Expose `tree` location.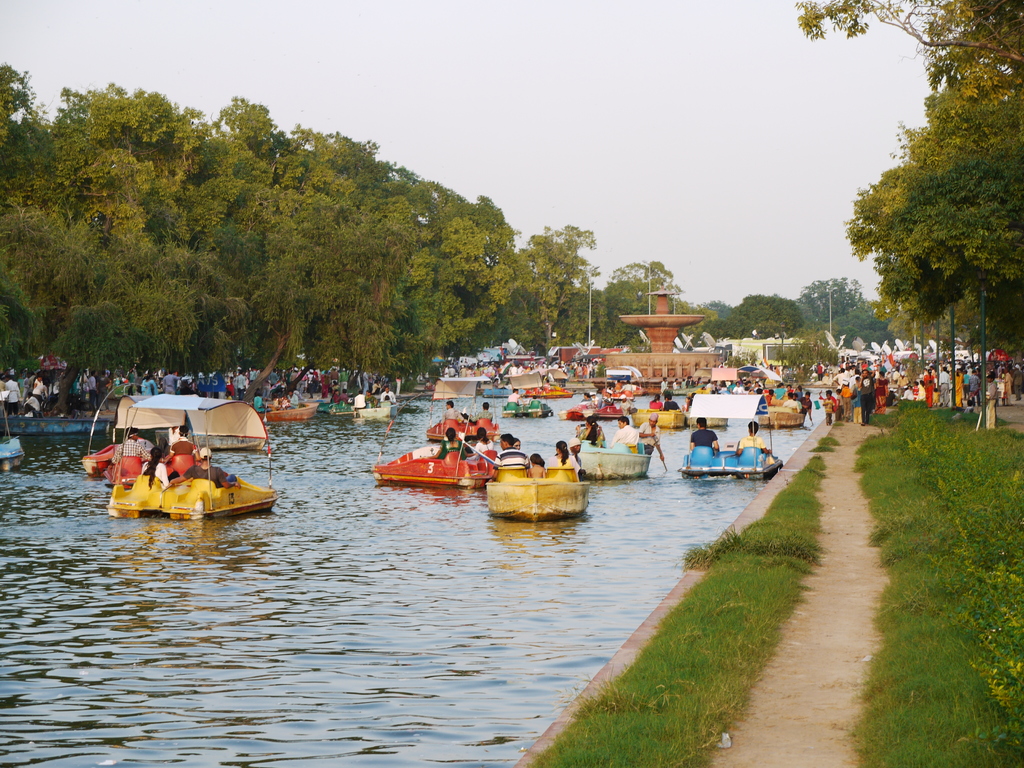
Exposed at bbox(514, 223, 602, 342).
